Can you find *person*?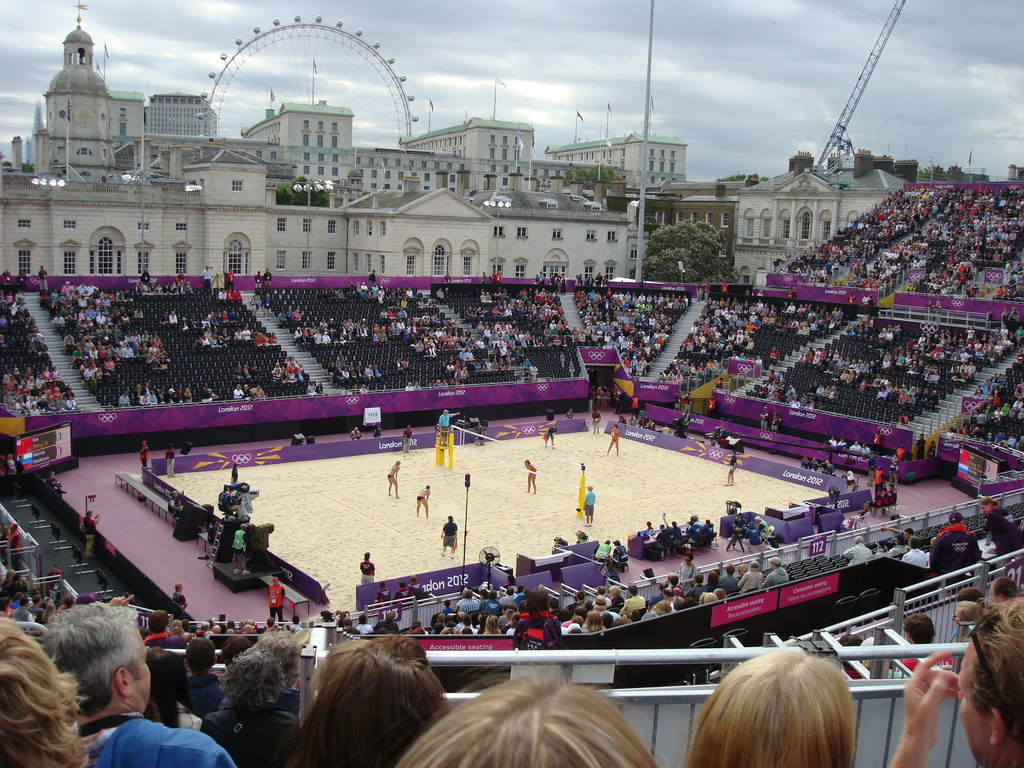
Yes, bounding box: select_region(619, 415, 627, 423).
